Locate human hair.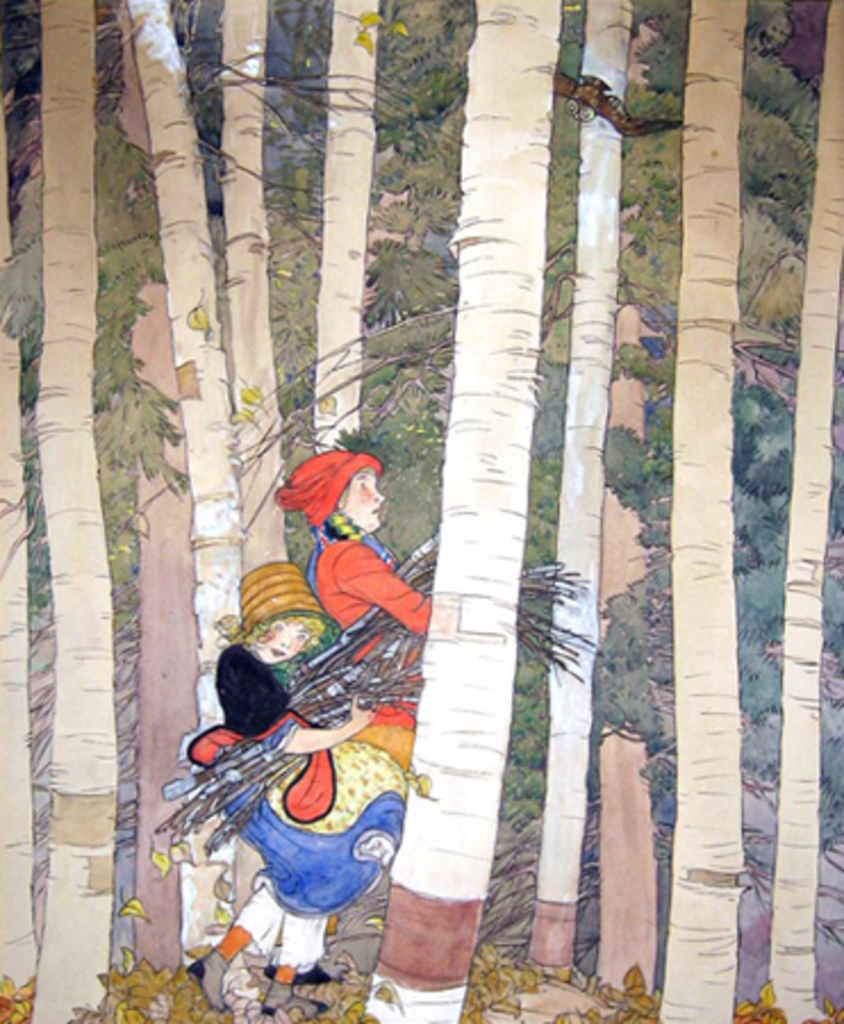
Bounding box: l=271, t=446, r=389, b=551.
